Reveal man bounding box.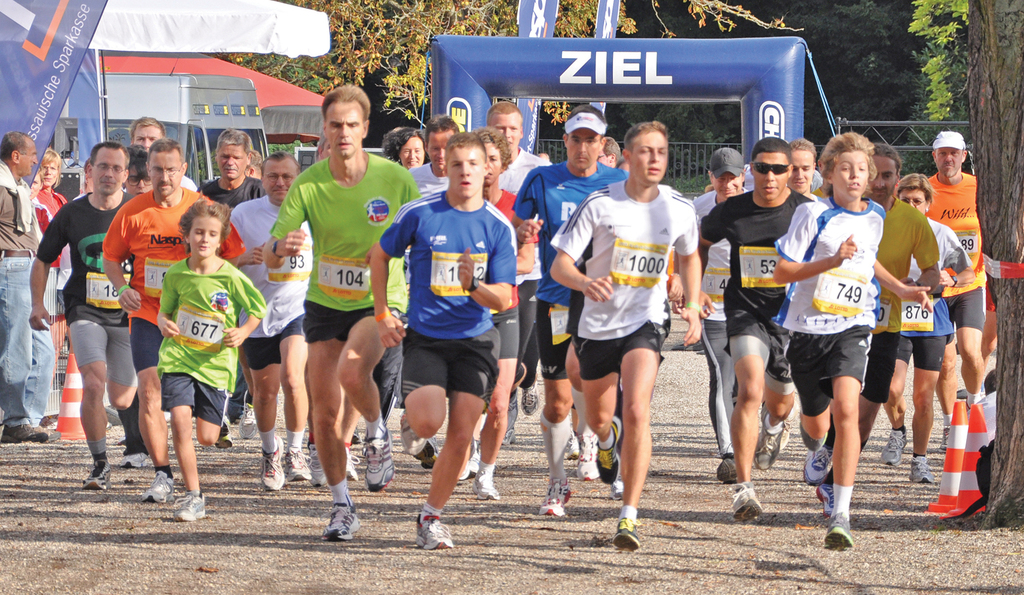
Revealed: <bbox>124, 152, 154, 366</bbox>.
